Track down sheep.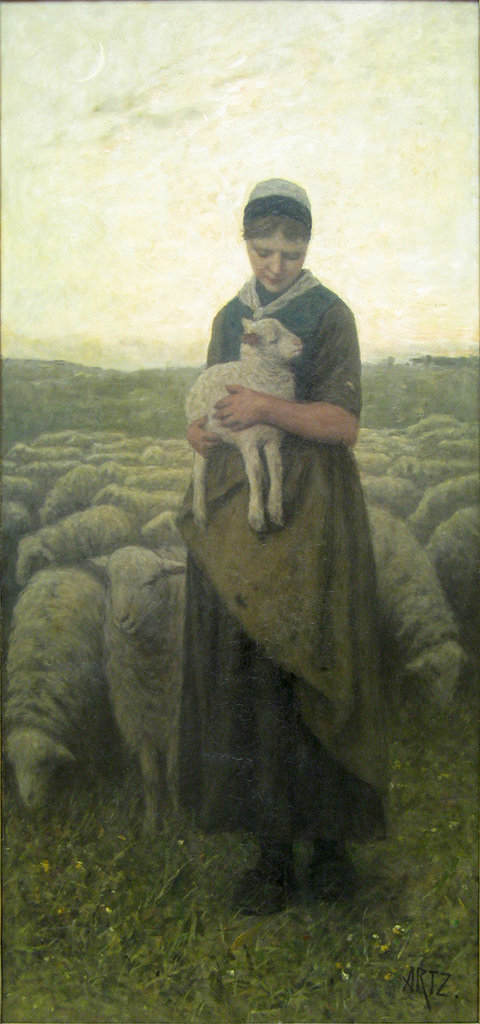
Tracked to [left=182, top=318, right=303, bottom=534].
